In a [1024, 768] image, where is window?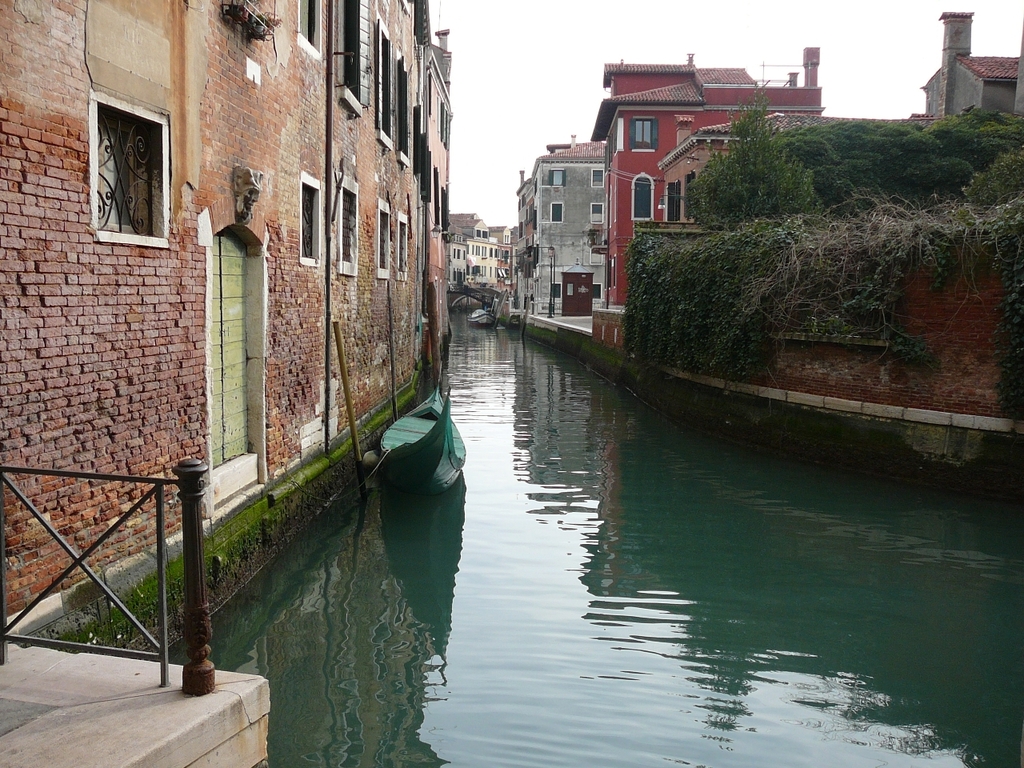
region(326, 172, 362, 278).
